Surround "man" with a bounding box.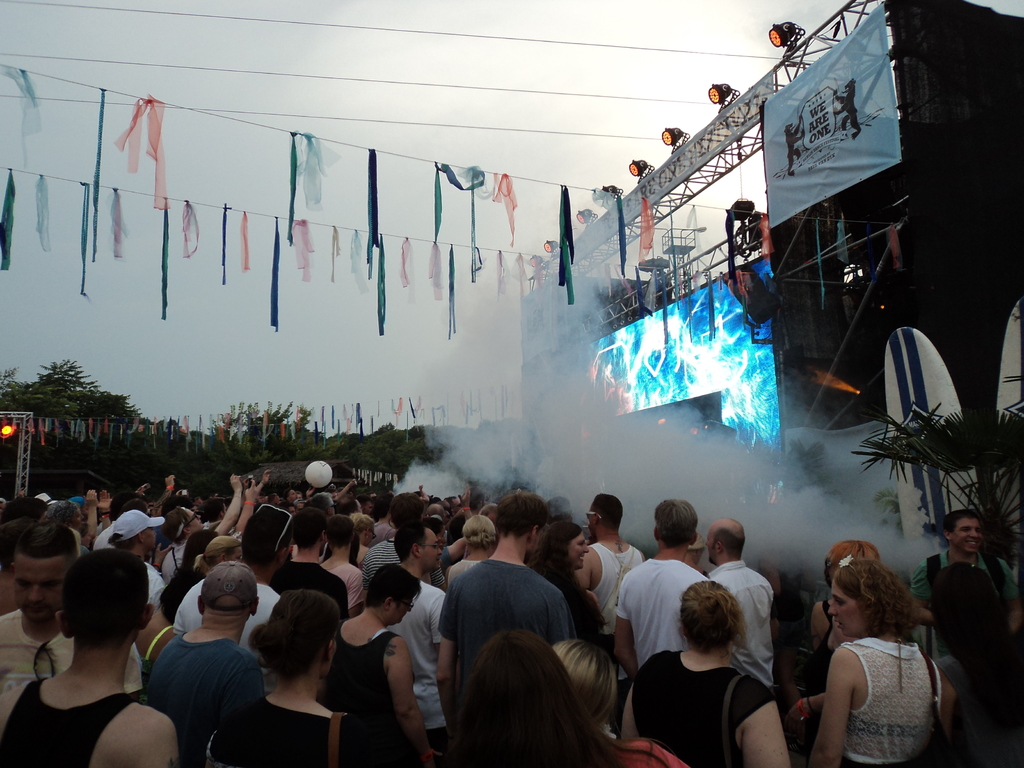
[left=123, top=577, right=257, bottom=767].
